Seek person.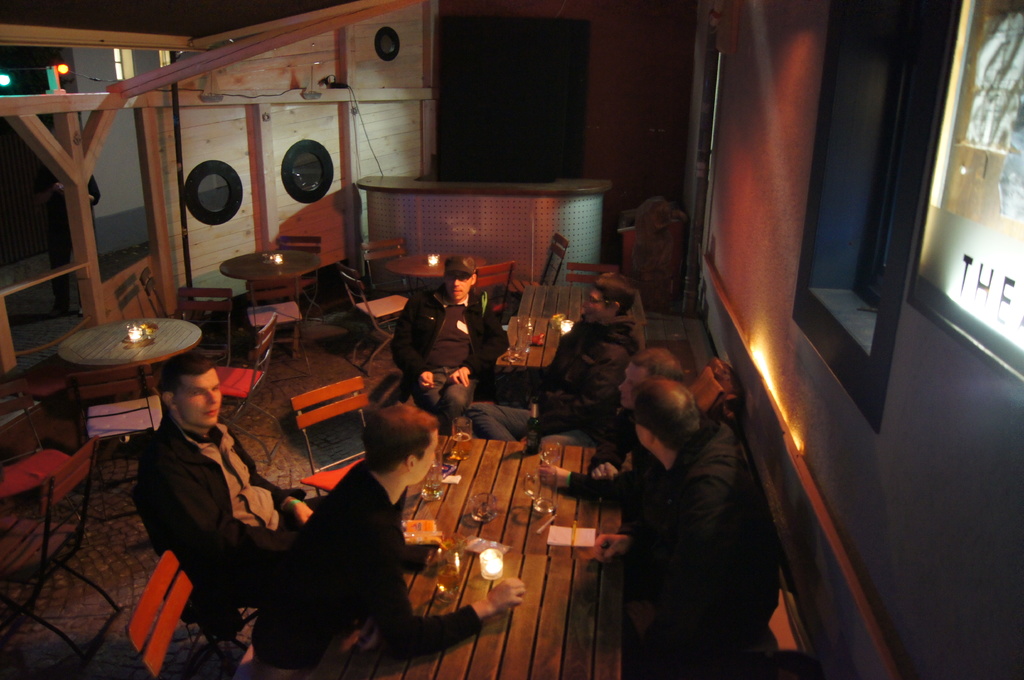
region(387, 251, 508, 431).
